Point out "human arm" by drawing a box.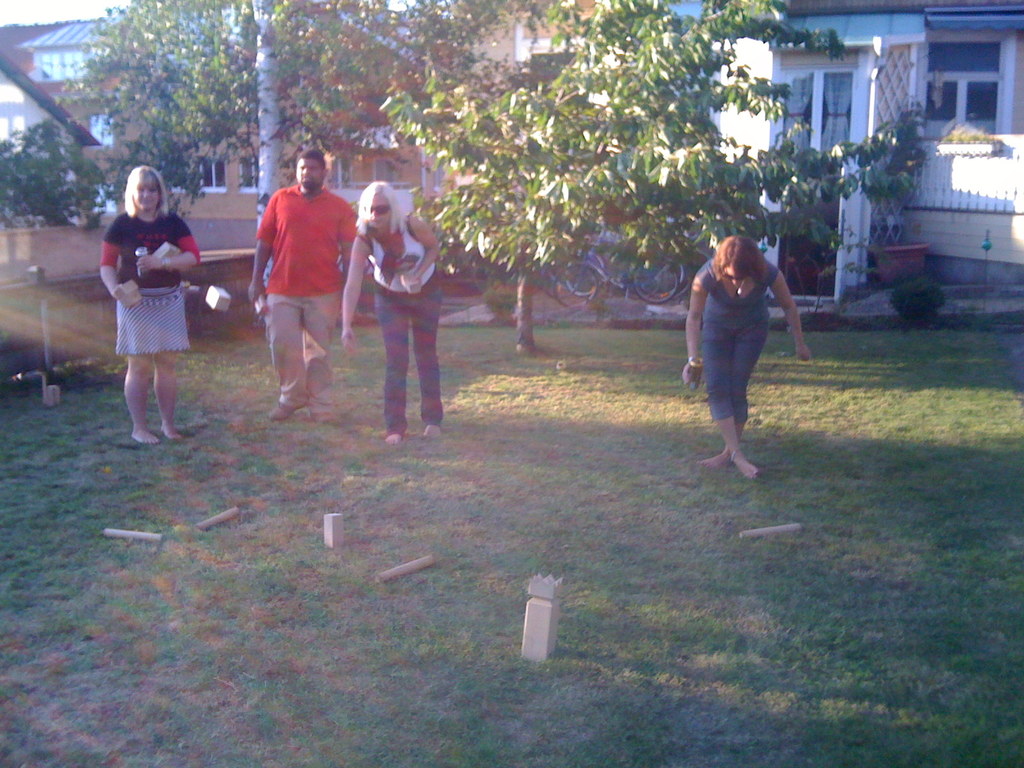
Rect(340, 237, 369, 358).
